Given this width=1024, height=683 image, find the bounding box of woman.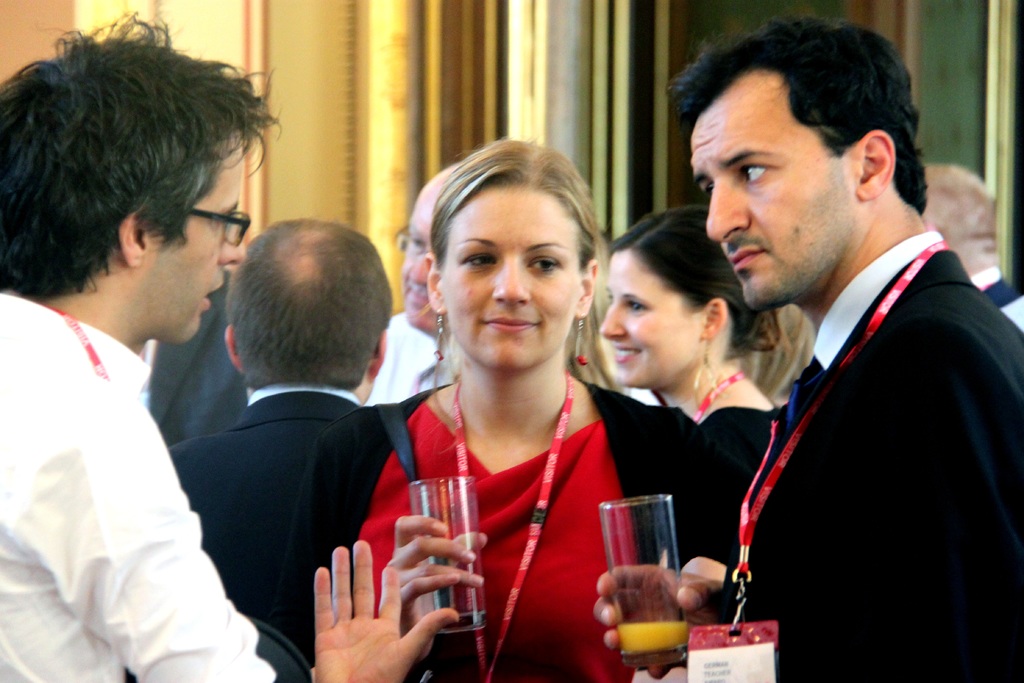
600 208 781 584.
